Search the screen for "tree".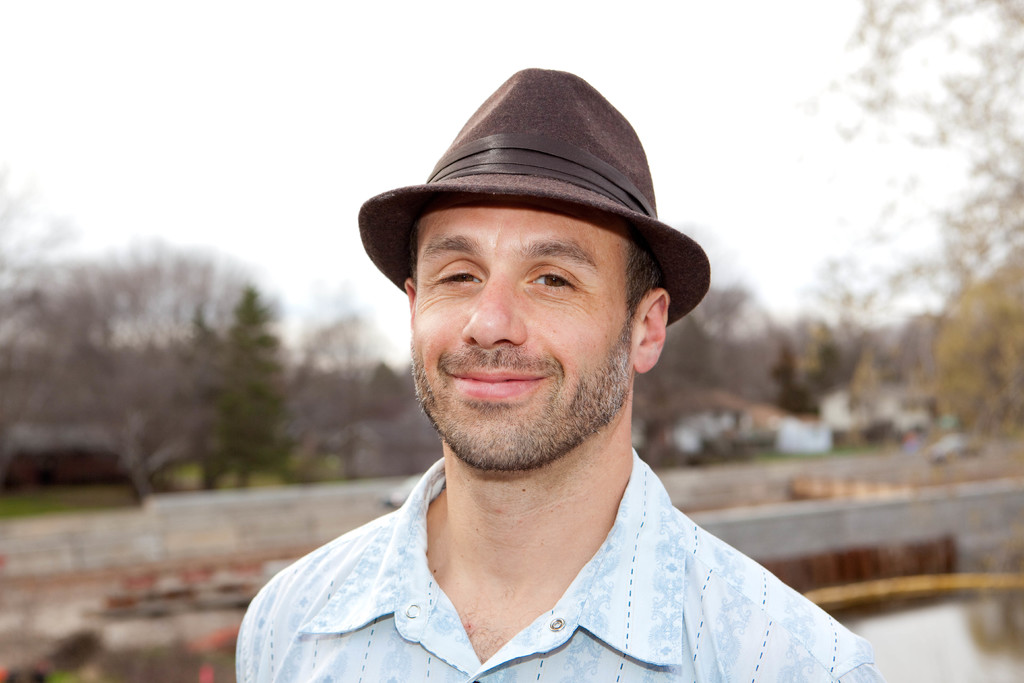
Found at pyautogui.locateOnScreen(148, 276, 330, 509).
